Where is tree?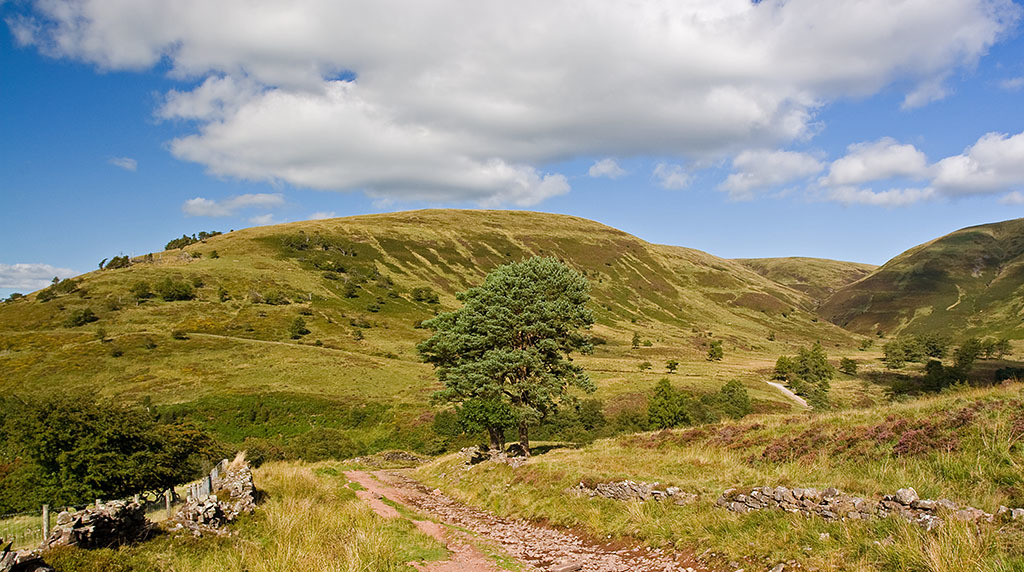
bbox=[705, 335, 726, 359].
